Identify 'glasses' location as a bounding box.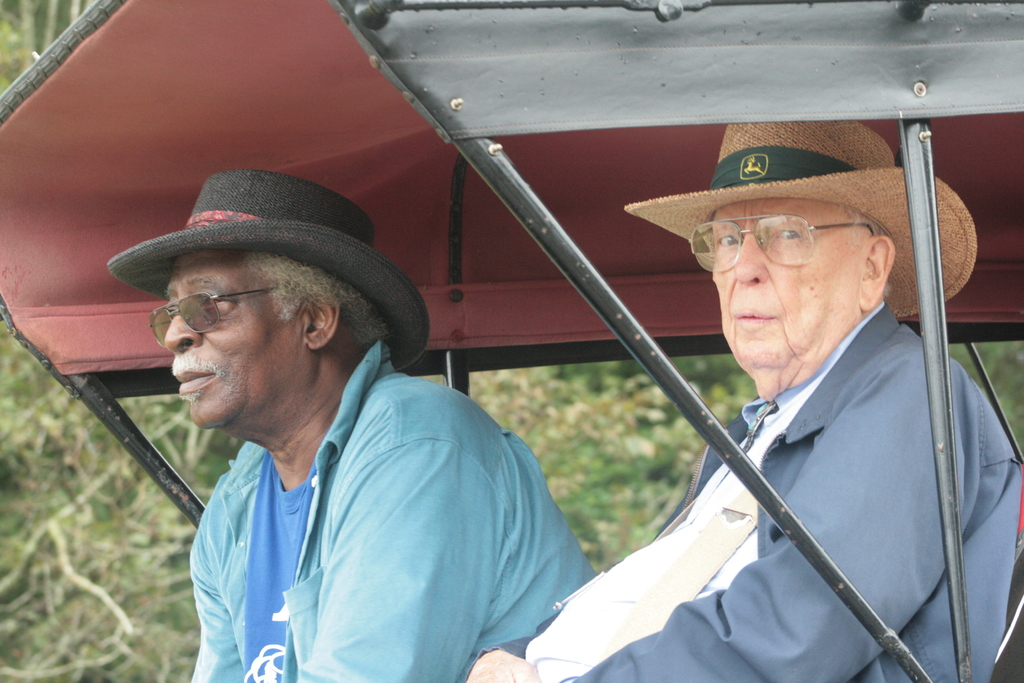
<box>147,288,278,349</box>.
